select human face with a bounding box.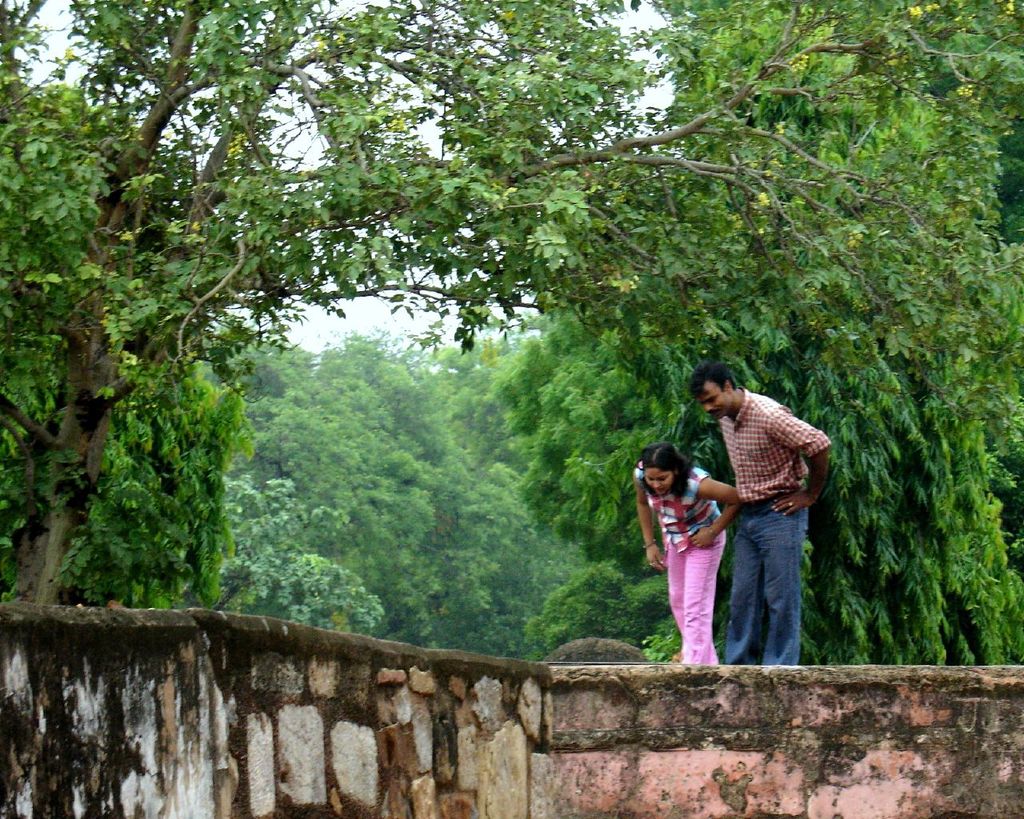
<box>698,381,732,420</box>.
